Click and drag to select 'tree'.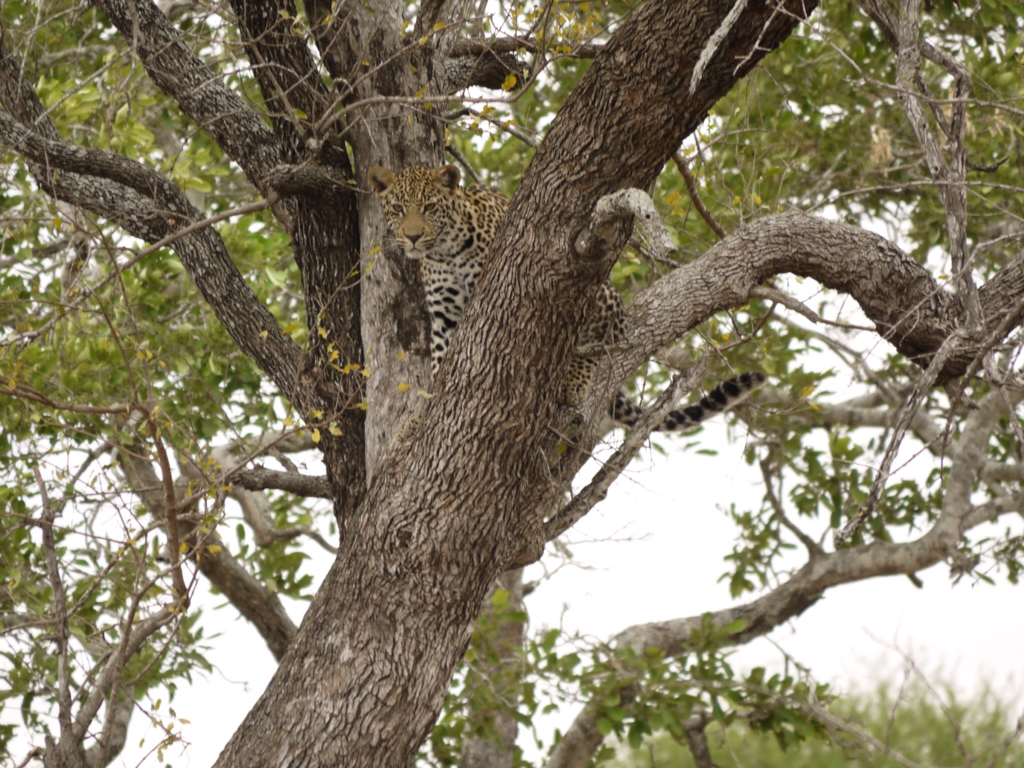
Selection: [left=600, top=664, right=1021, bottom=767].
